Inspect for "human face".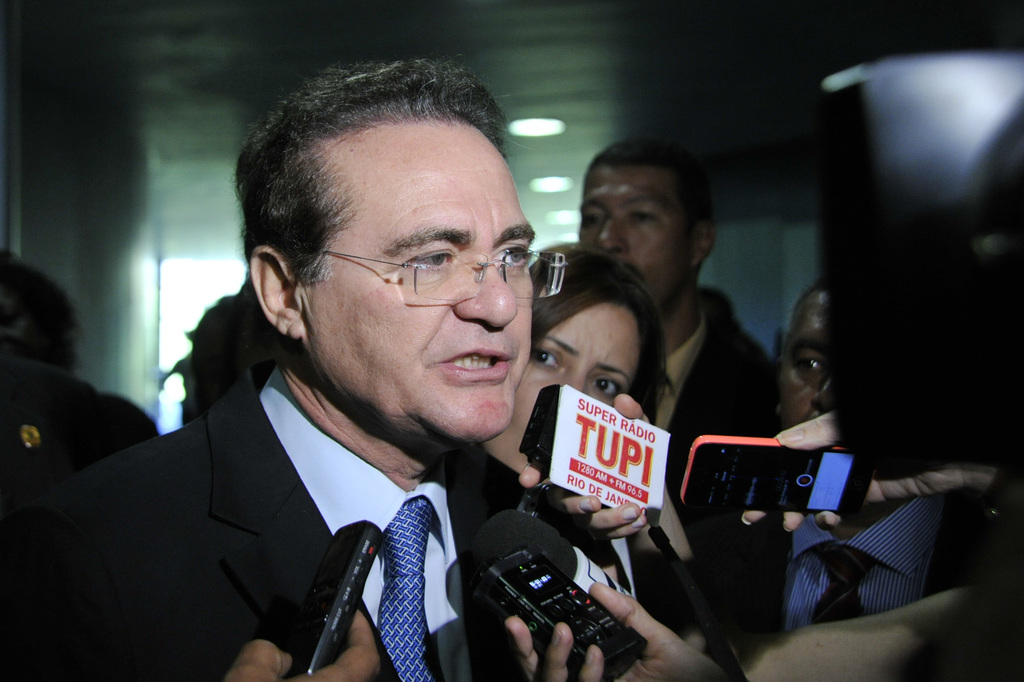
Inspection: crop(314, 111, 531, 443).
